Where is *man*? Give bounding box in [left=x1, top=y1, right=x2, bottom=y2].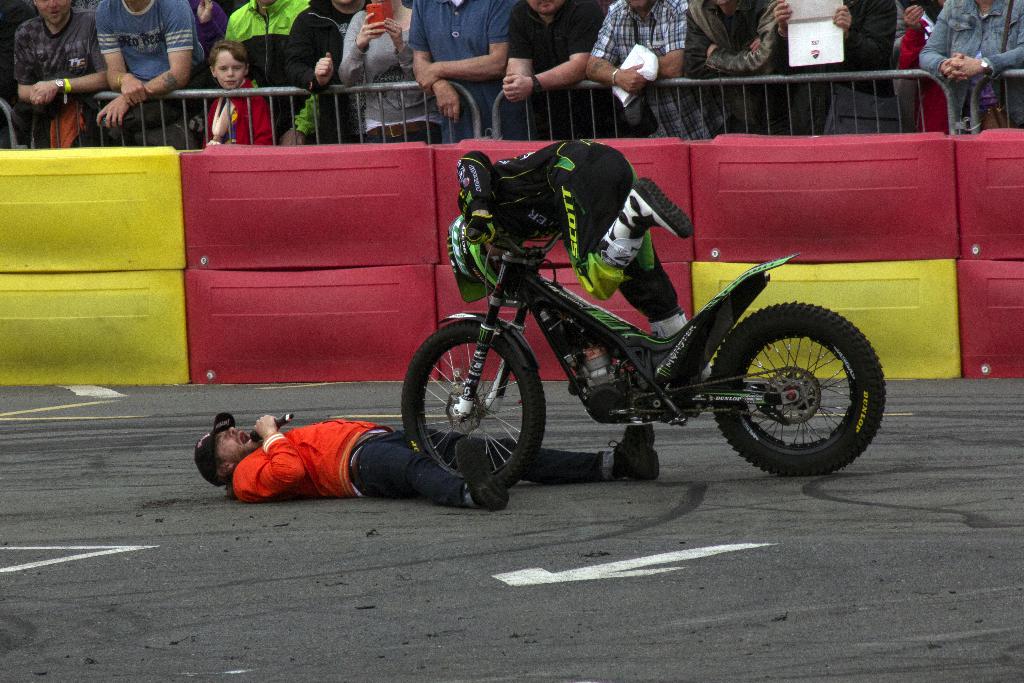
[left=499, top=0, right=615, bottom=140].
